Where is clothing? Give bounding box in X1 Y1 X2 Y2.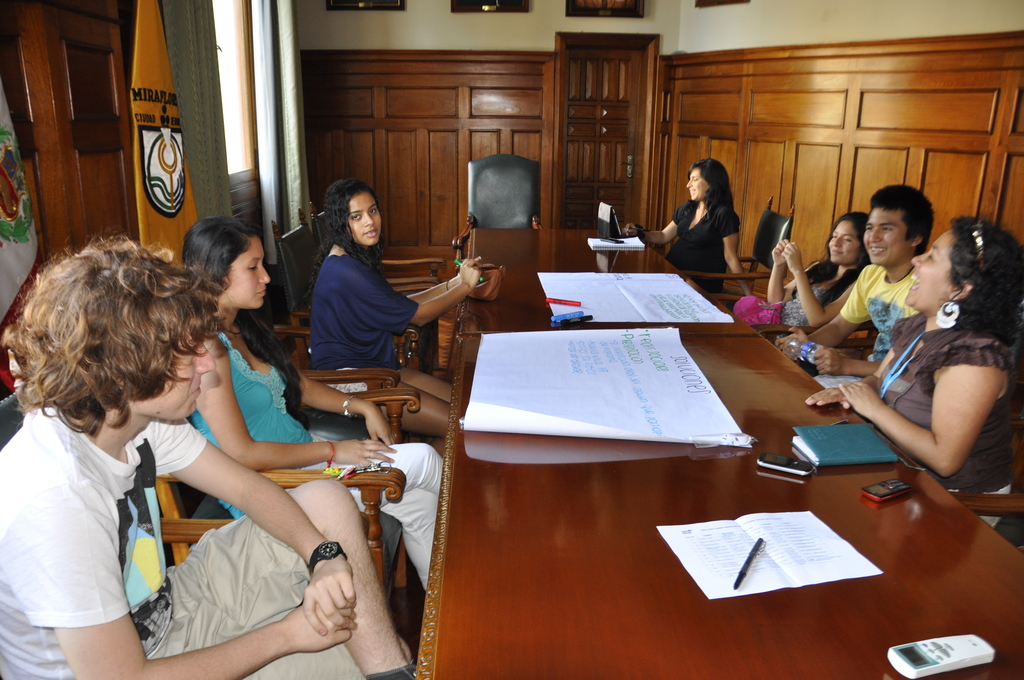
190 337 430 602.
